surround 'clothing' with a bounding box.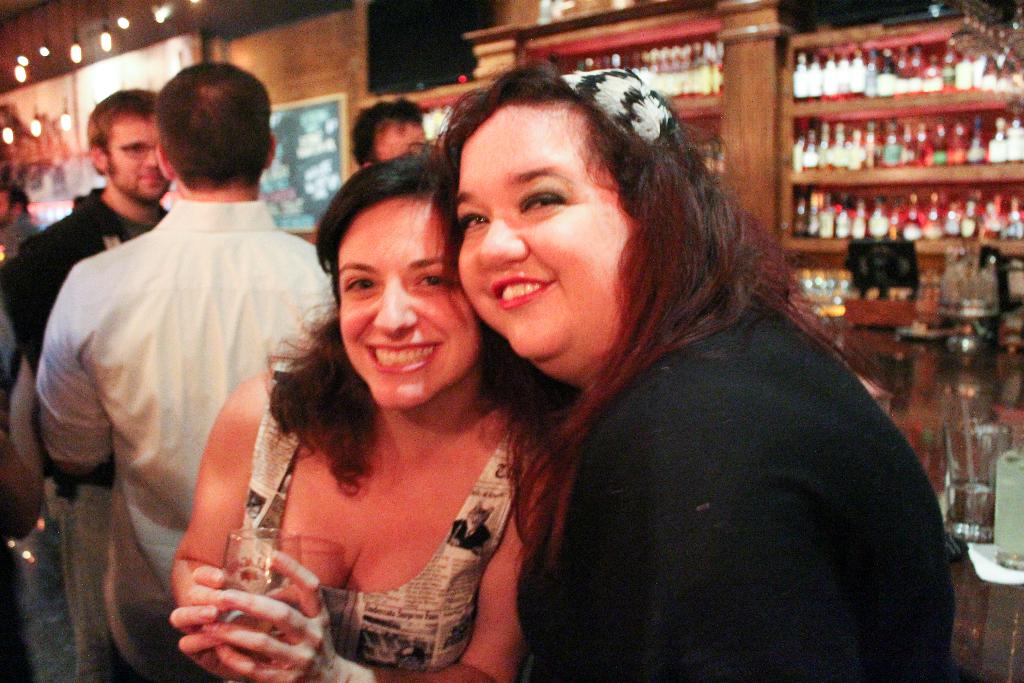
228:388:550:654.
